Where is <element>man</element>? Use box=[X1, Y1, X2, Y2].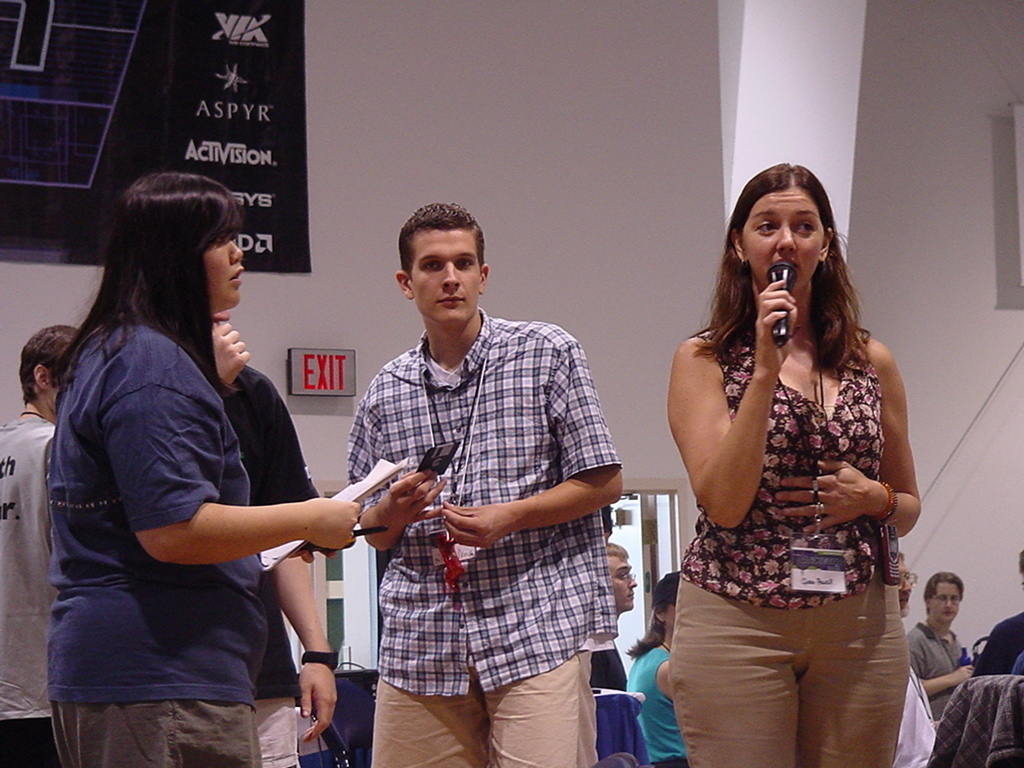
box=[892, 548, 940, 767].
